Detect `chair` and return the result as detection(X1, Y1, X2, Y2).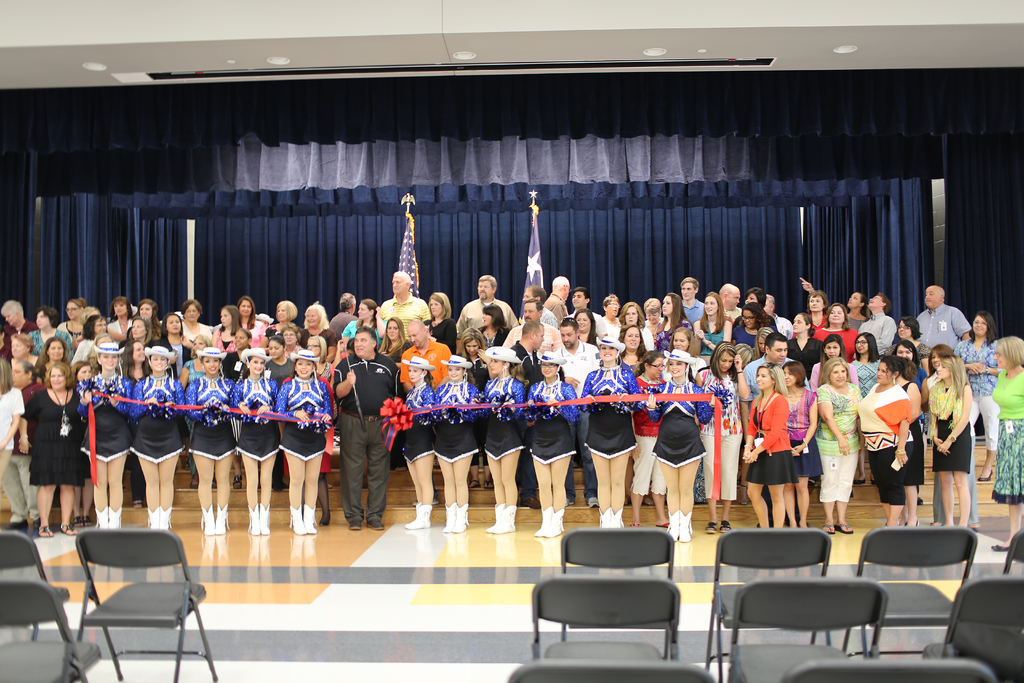
detection(0, 529, 72, 639).
